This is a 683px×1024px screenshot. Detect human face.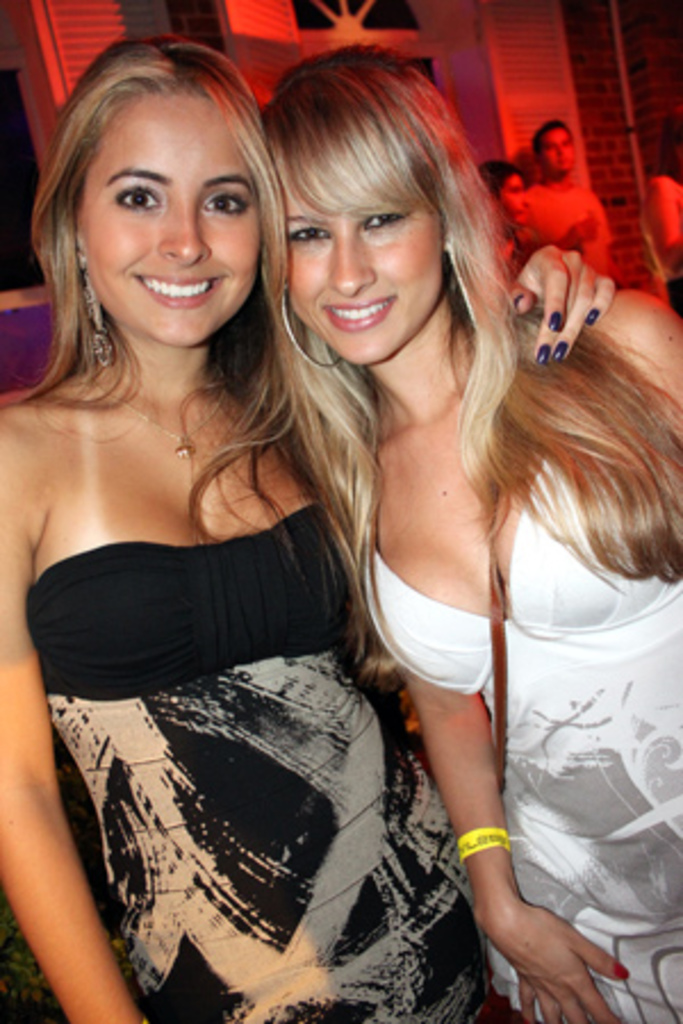
<region>280, 184, 439, 355</region>.
